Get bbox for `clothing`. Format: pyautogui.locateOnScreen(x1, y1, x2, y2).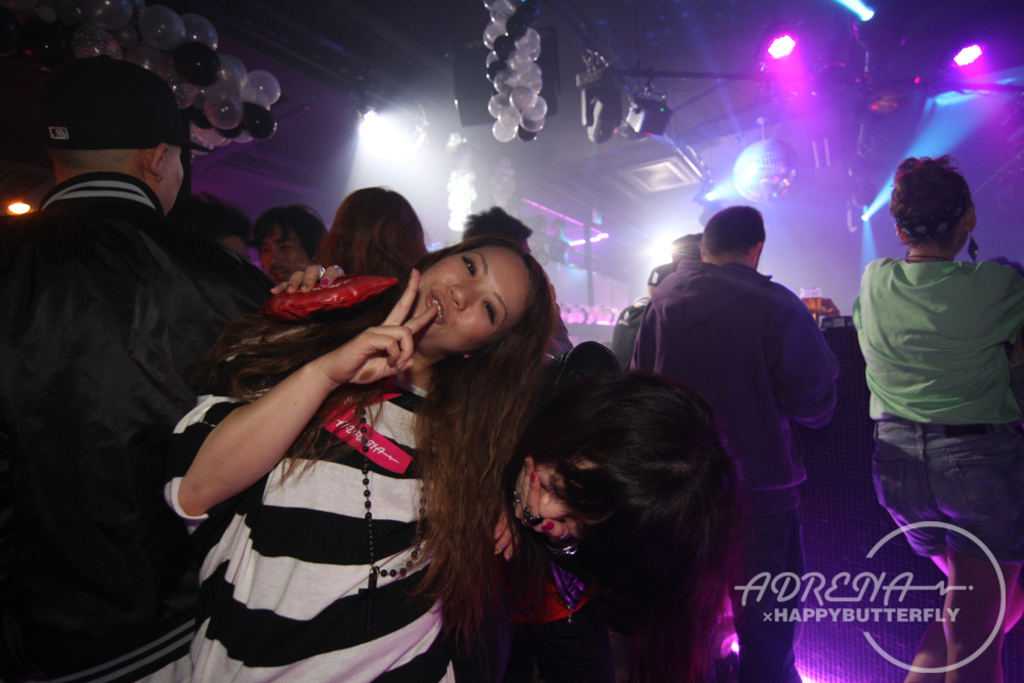
pyautogui.locateOnScreen(861, 259, 1023, 428).
